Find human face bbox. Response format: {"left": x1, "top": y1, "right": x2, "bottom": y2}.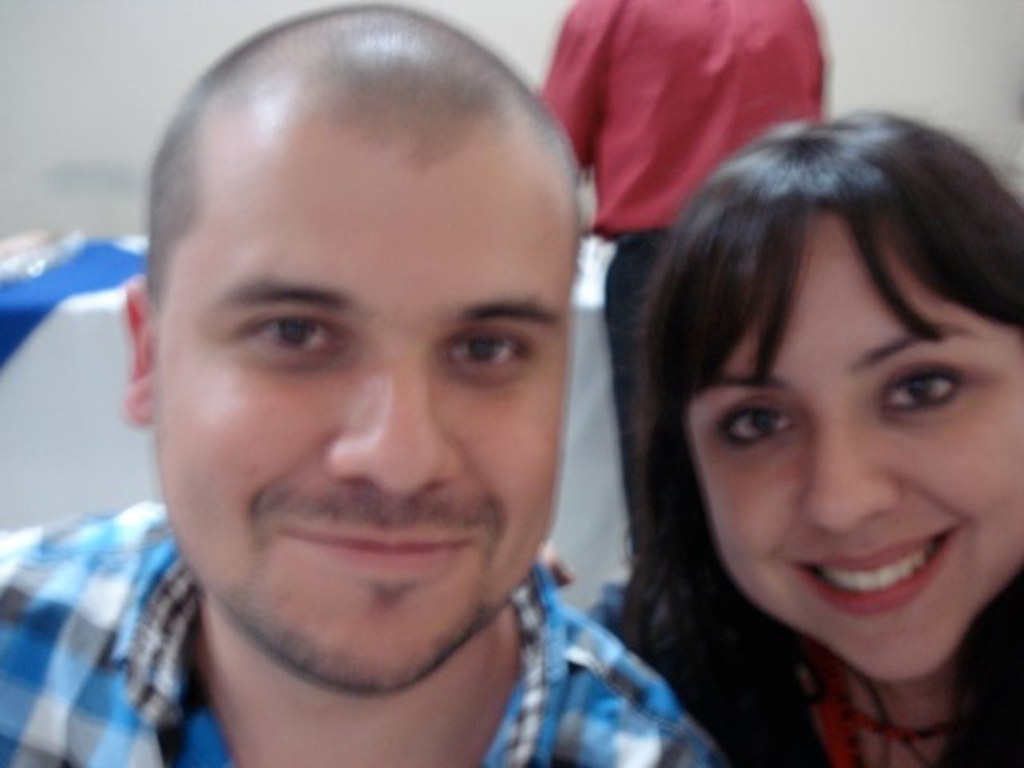
{"left": 154, "top": 123, "right": 570, "bottom": 686}.
